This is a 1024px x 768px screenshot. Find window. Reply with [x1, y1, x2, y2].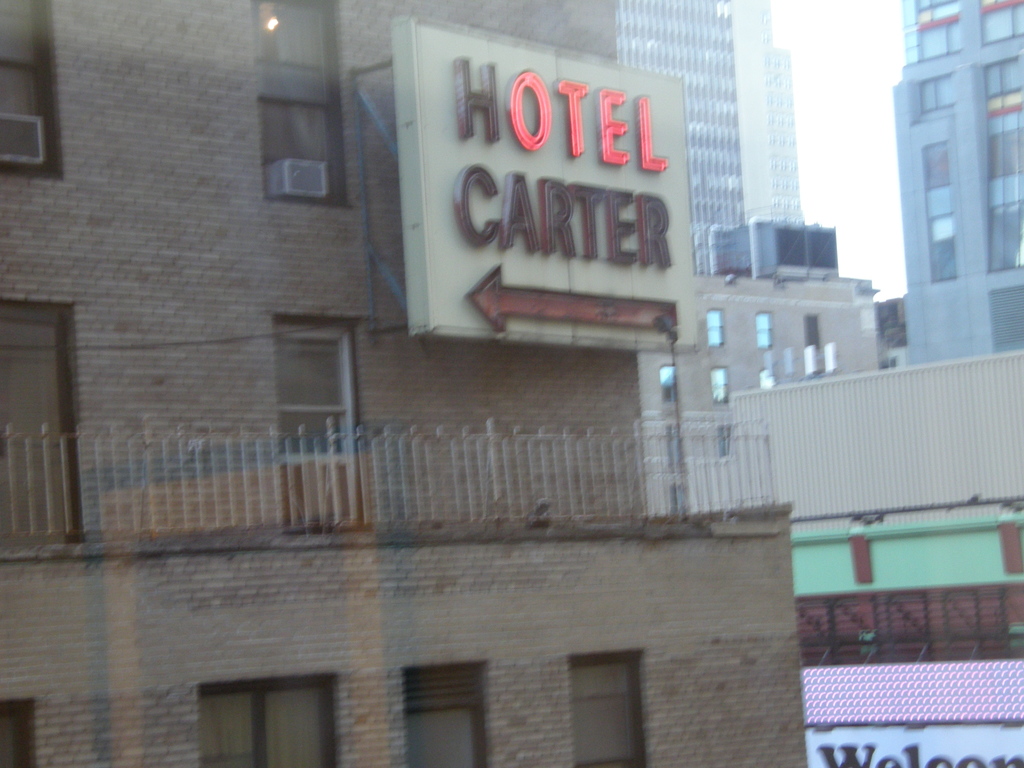
[918, 70, 956, 116].
